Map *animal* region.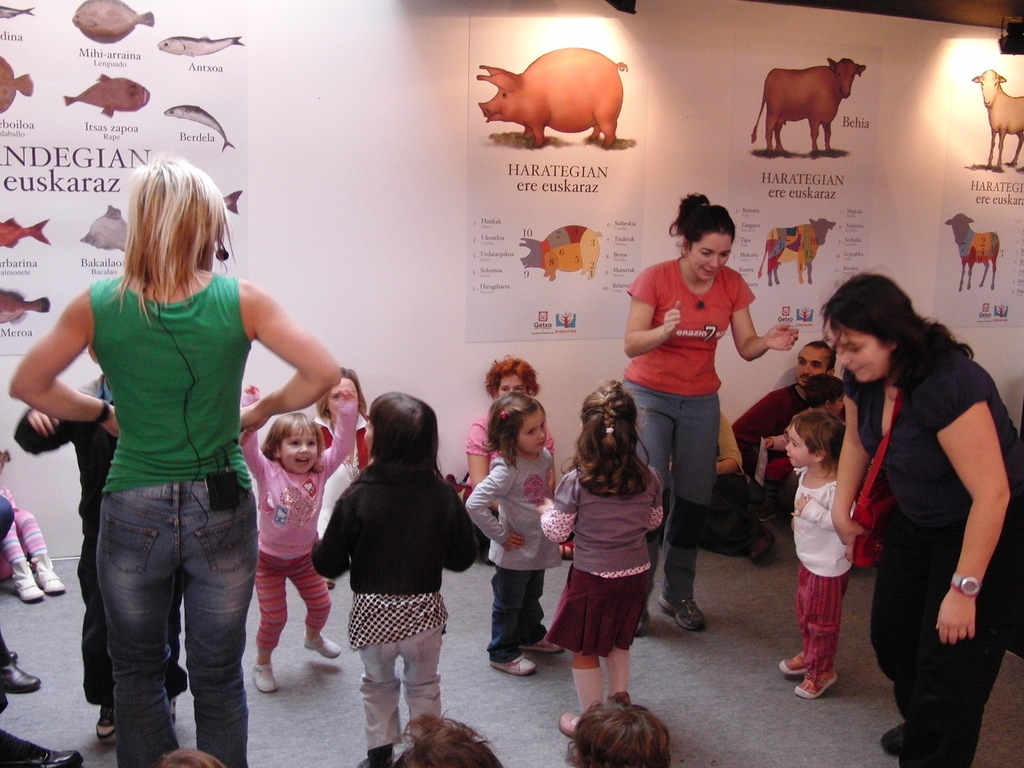
Mapped to {"left": 966, "top": 70, "right": 1023, "bottom": 171}.
